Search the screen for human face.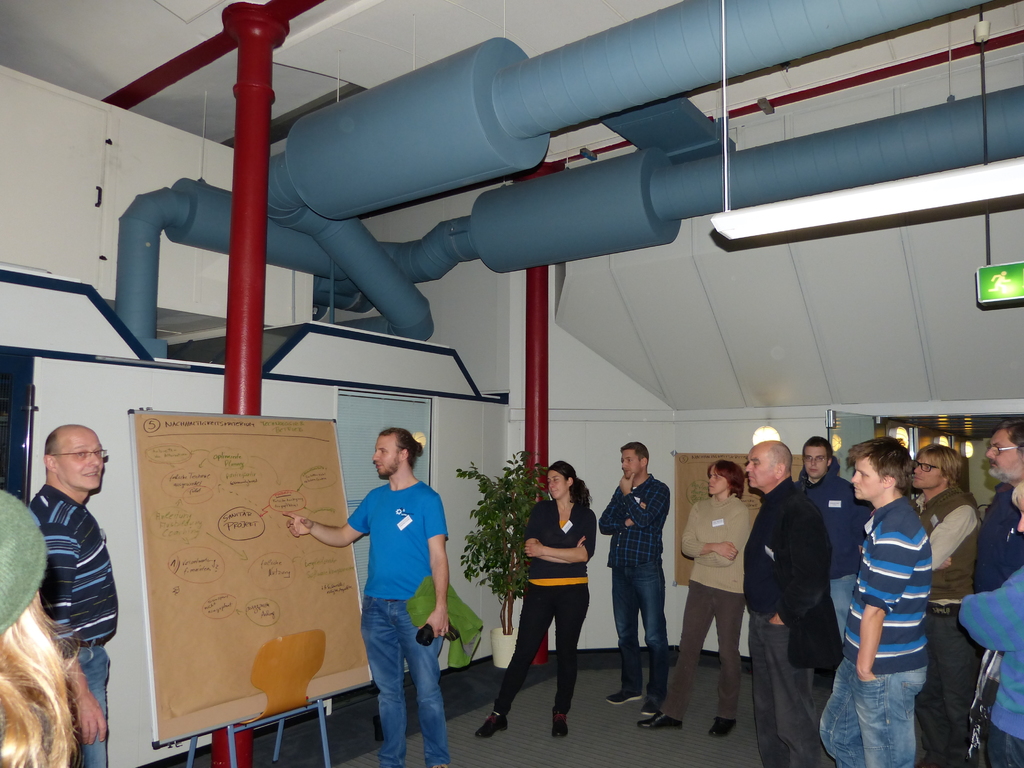
Found at region(54, 424, 107, 493).
